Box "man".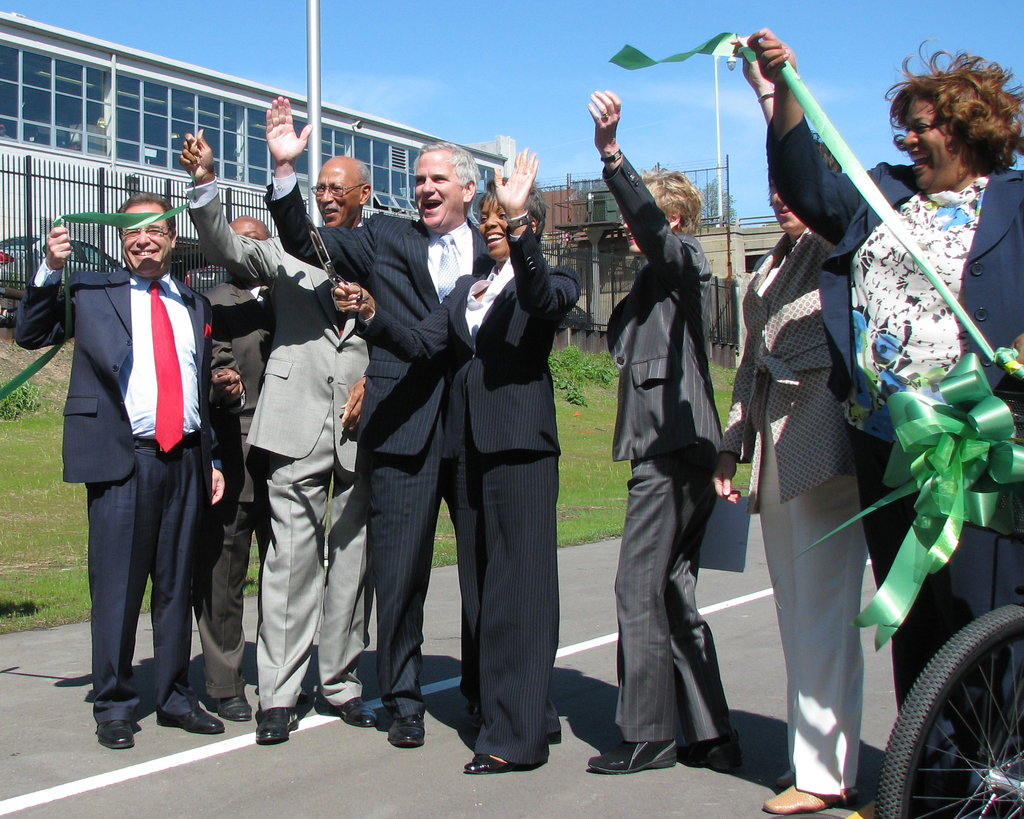
<region>264, 88, 500, 750</region>.
